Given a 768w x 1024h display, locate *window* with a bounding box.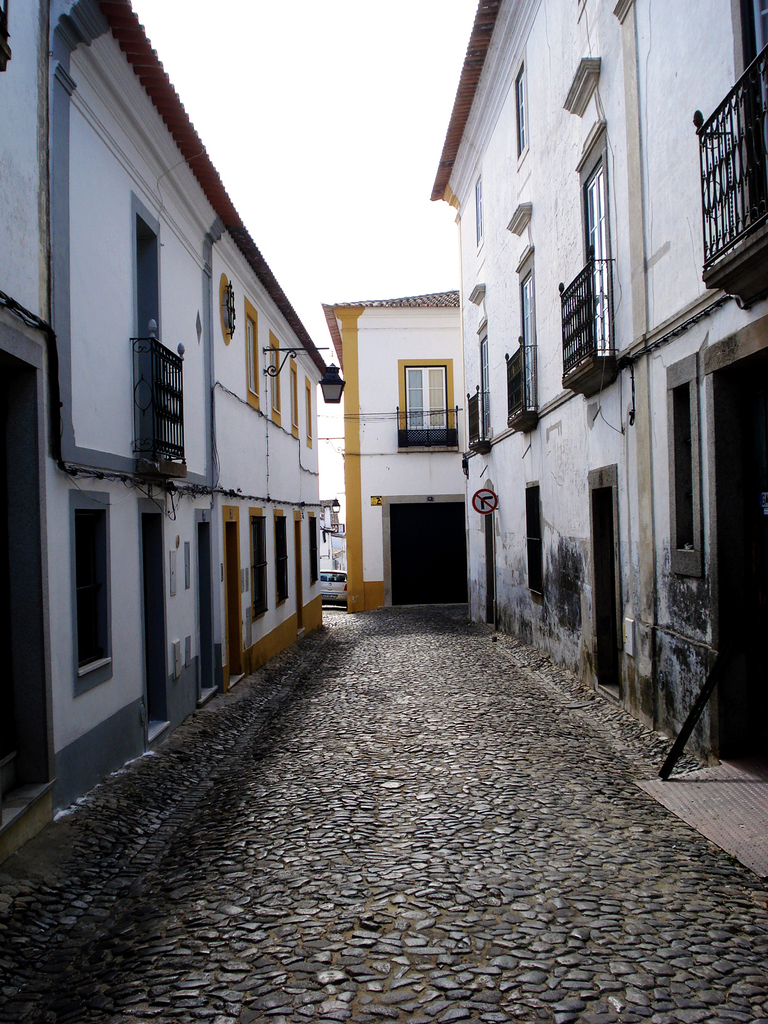
Located: <region>483, 332, 488, 429</region>.
